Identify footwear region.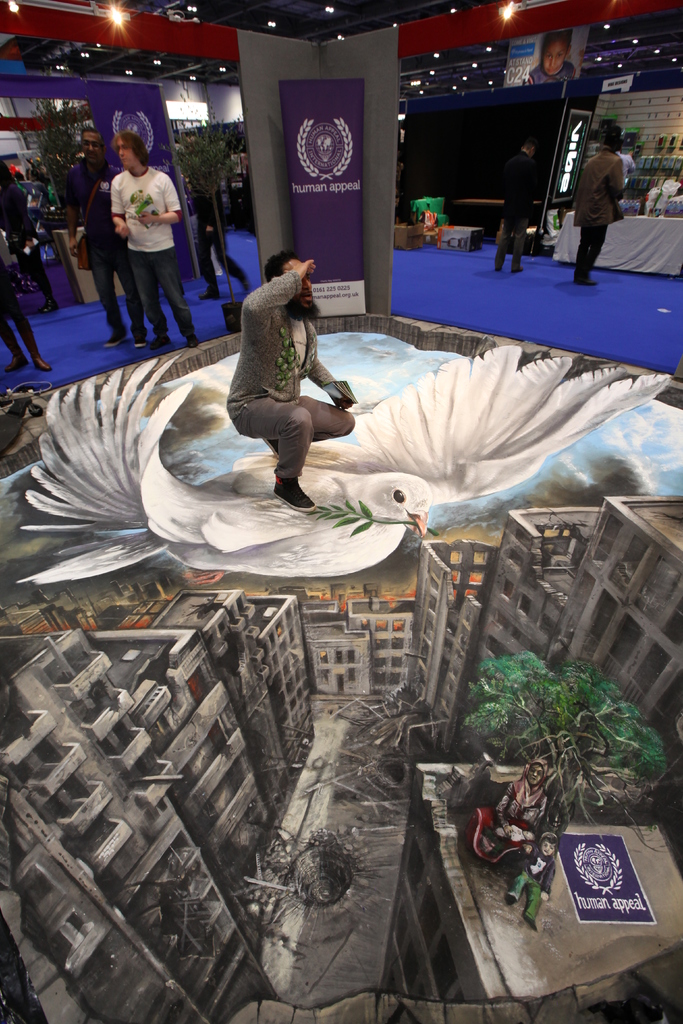
Region: {"x1": 570, "y1": 273, "x2": 597, "y2": 287}.
